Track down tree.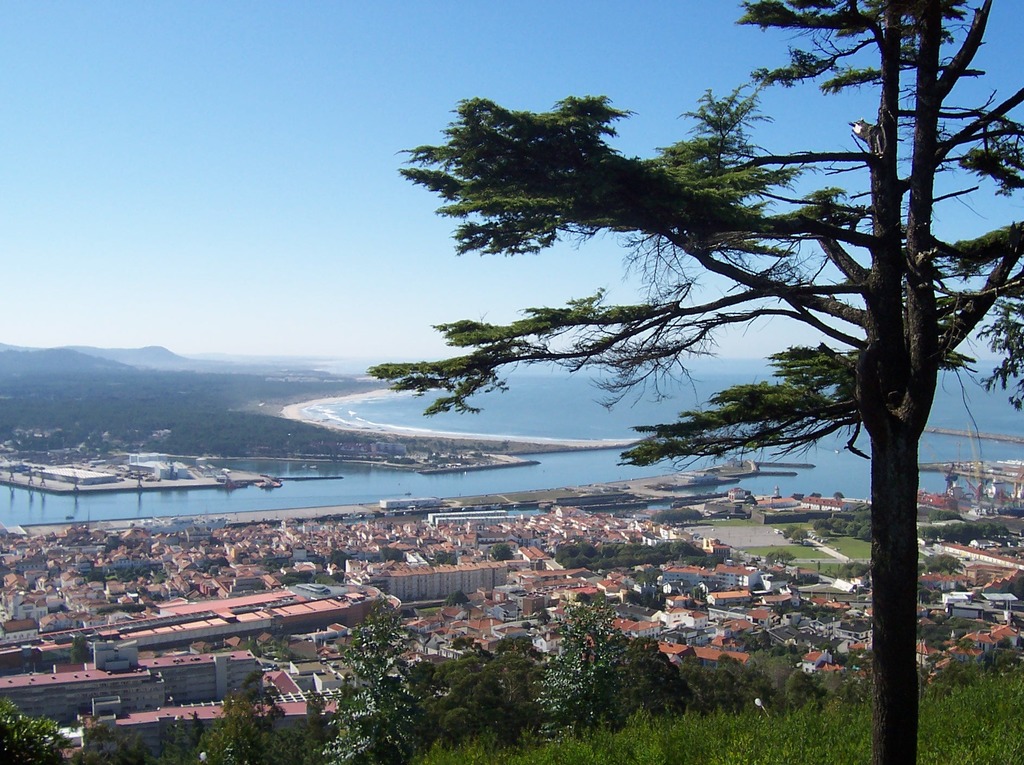
Tracked to 328, 567, 344, 583.
